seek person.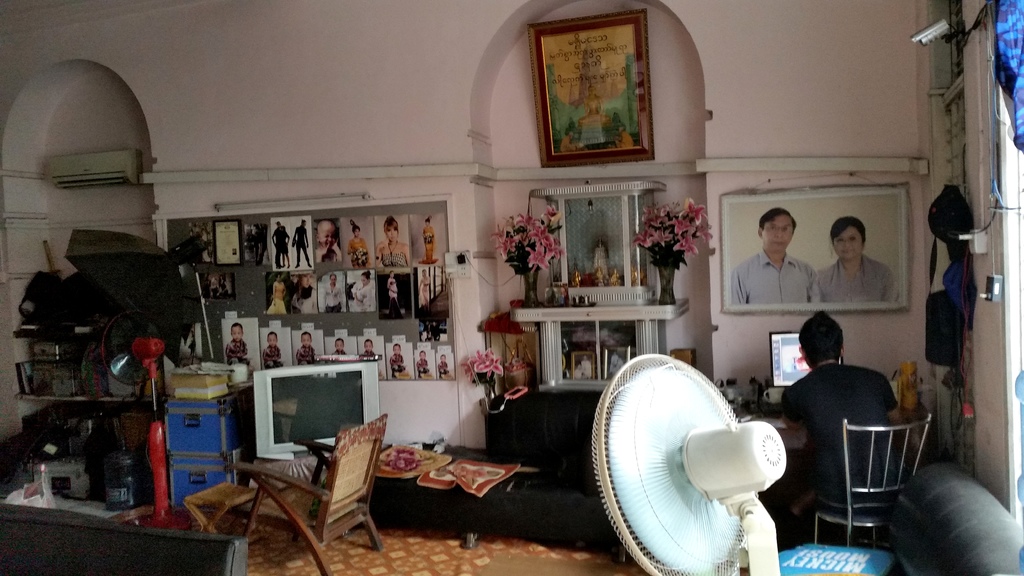
262,333,285,371.
